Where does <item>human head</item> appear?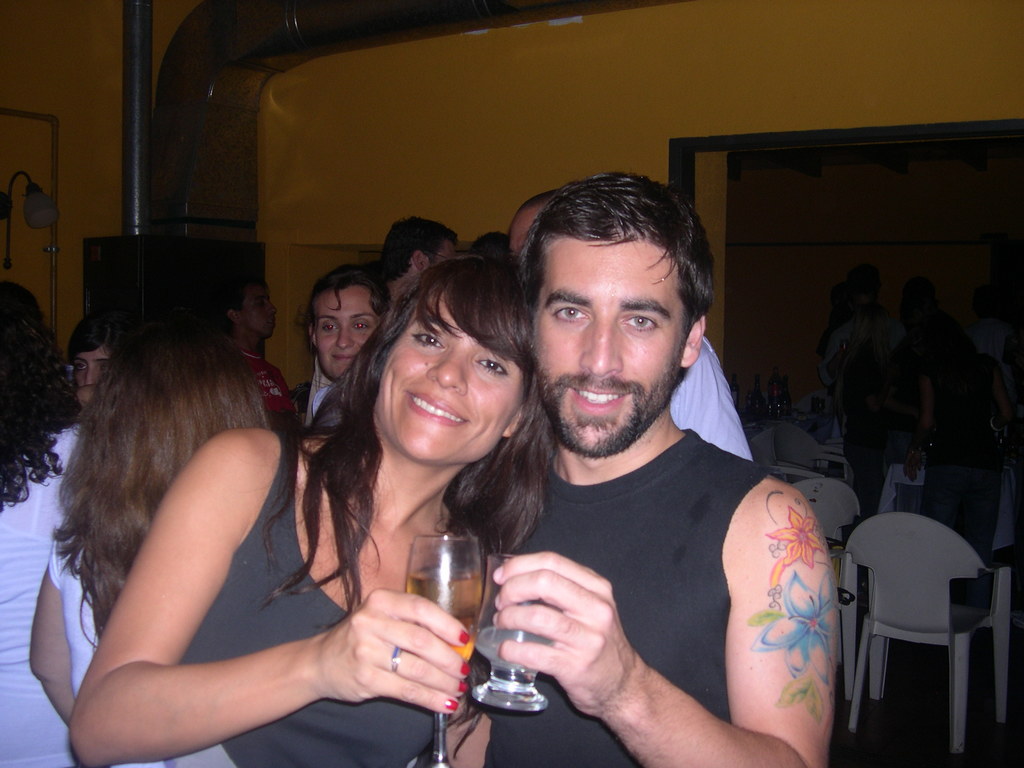
Appears at (left=364, top=244, right=531, bottom=464).
